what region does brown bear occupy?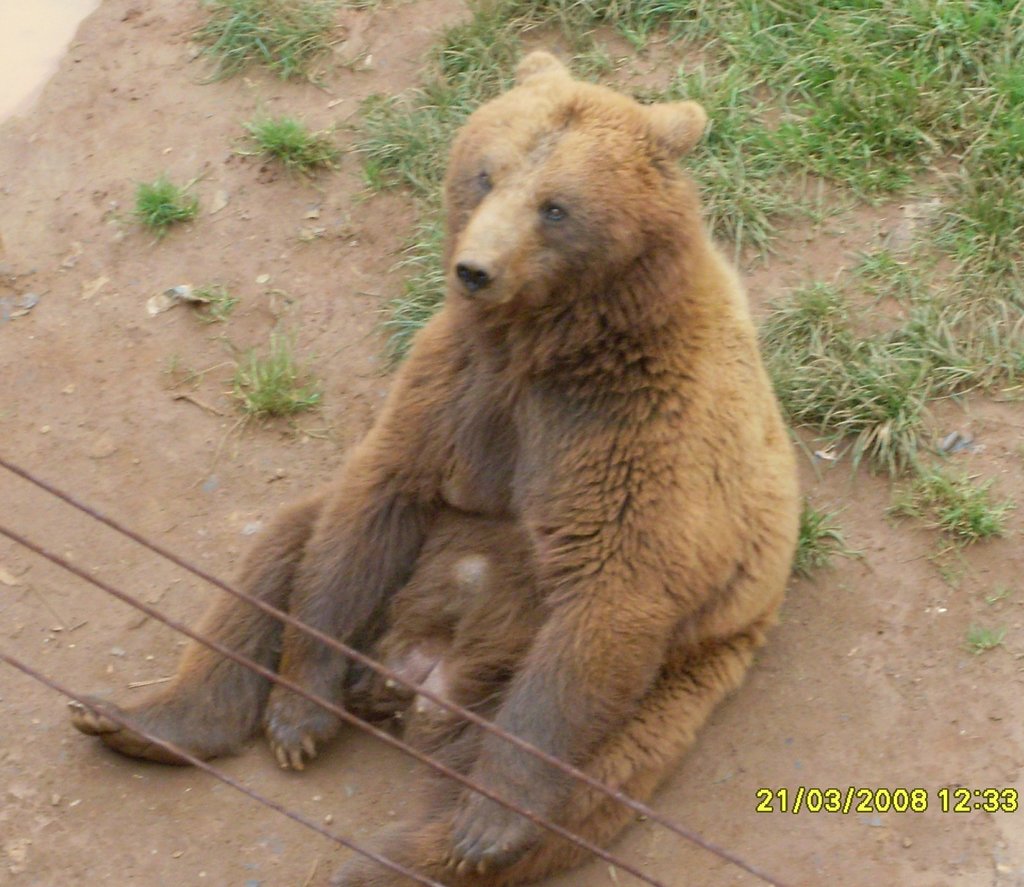
box=[65, 51, 806, 886].
